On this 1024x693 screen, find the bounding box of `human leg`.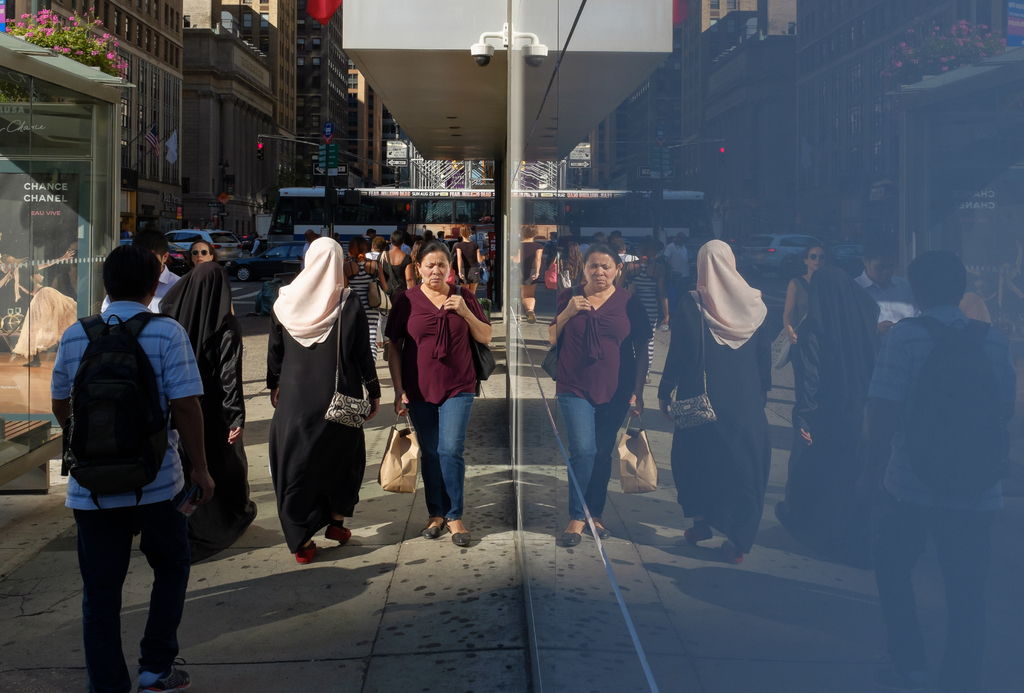
Bounding box: <box>326,513,353,542</box>.
